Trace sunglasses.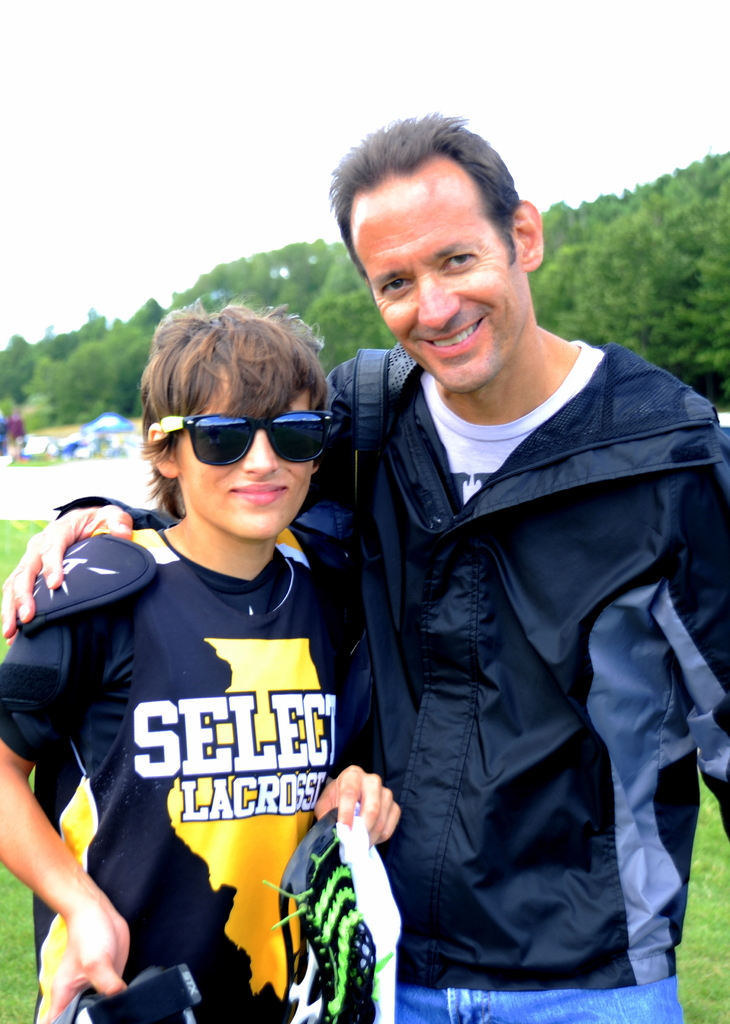
Traced to box=[158, 408, 335, 464].
